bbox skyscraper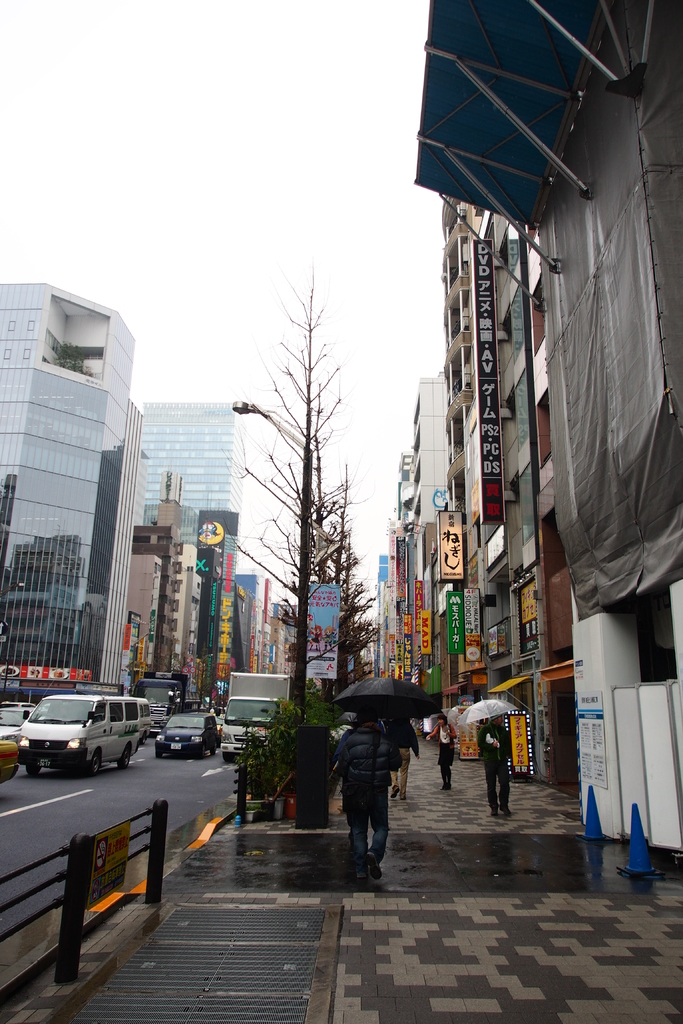
(left=0, top=277, right=145, bottom=707)
